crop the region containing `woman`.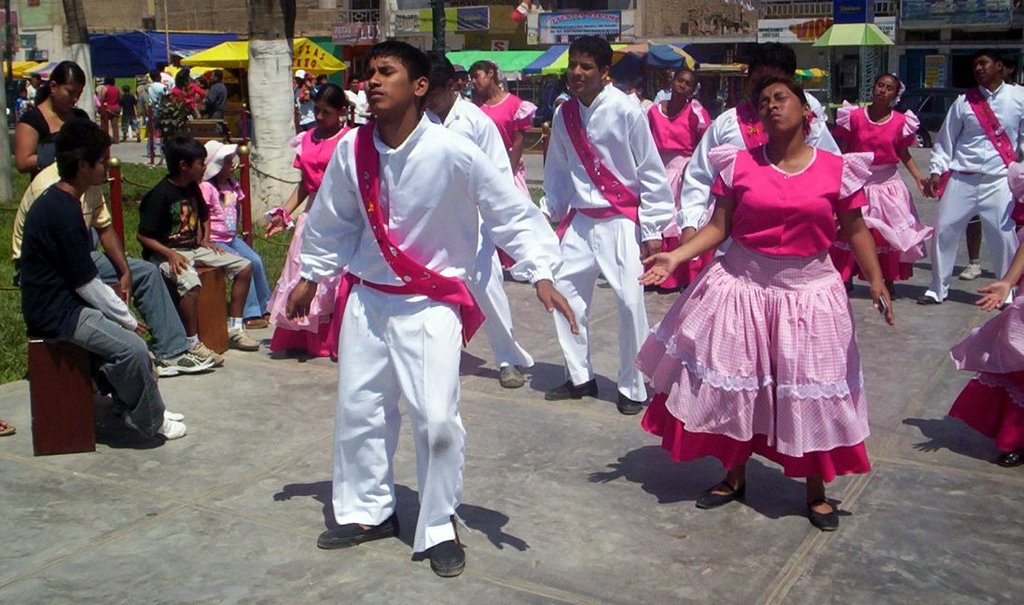
Crop region: 466/58/536/277.
